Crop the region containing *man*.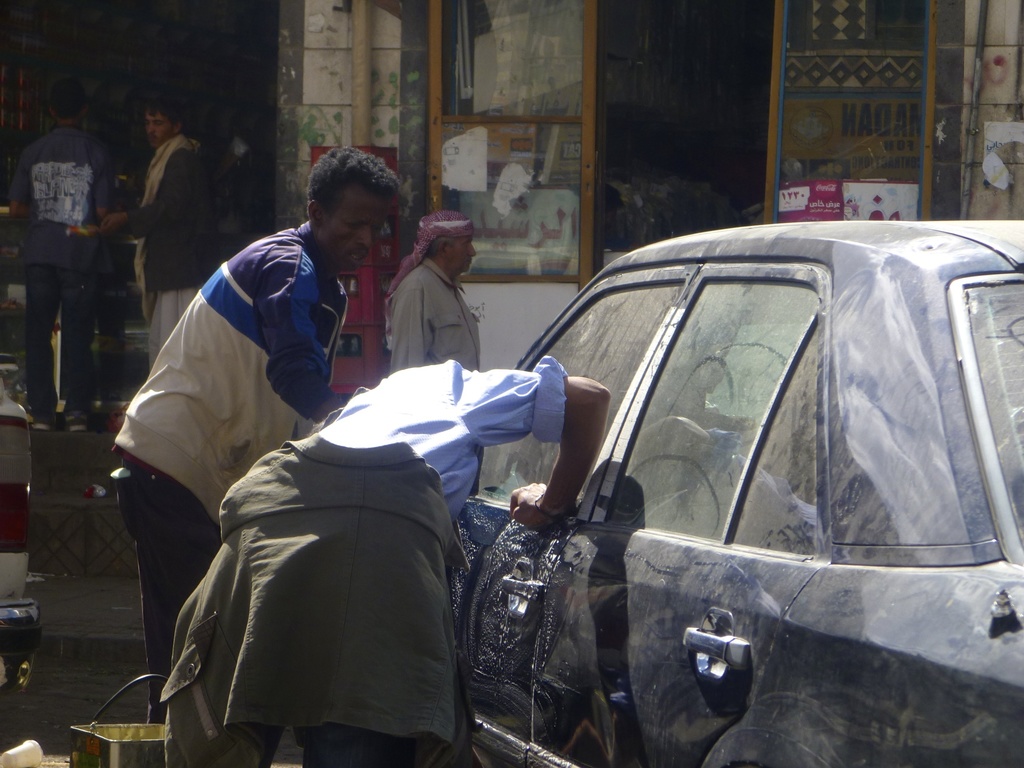
Crop region: pyautogui.locateOnScreen(80, 97, 222, 377).
